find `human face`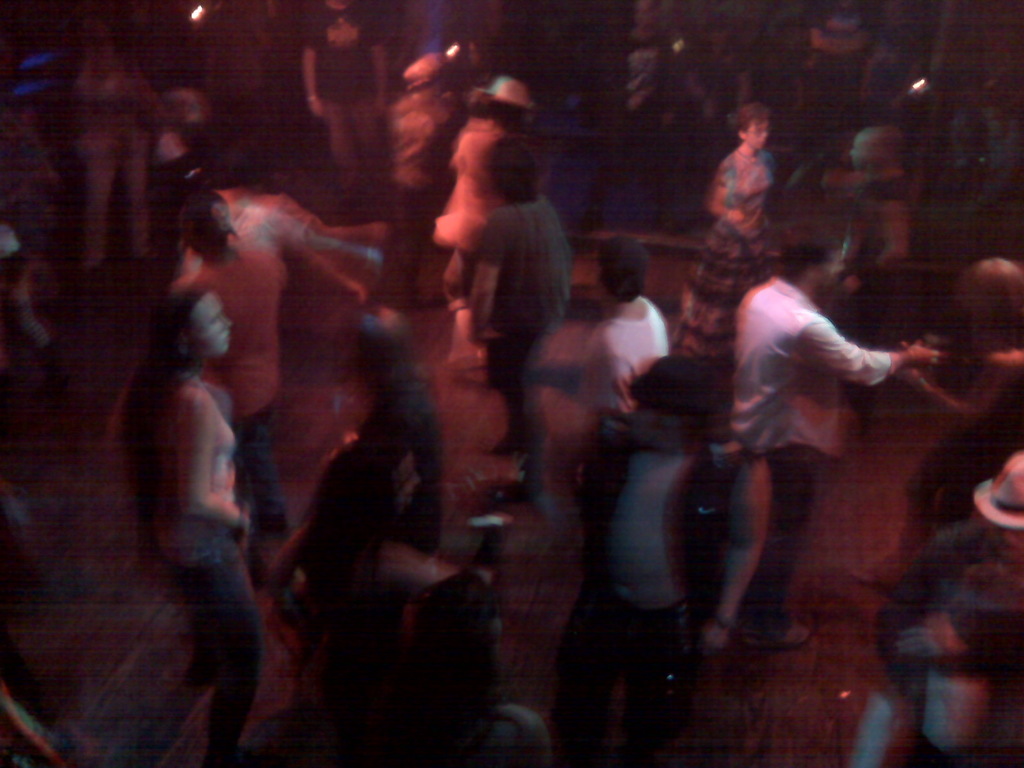
box(195, 298, 232, 362)
